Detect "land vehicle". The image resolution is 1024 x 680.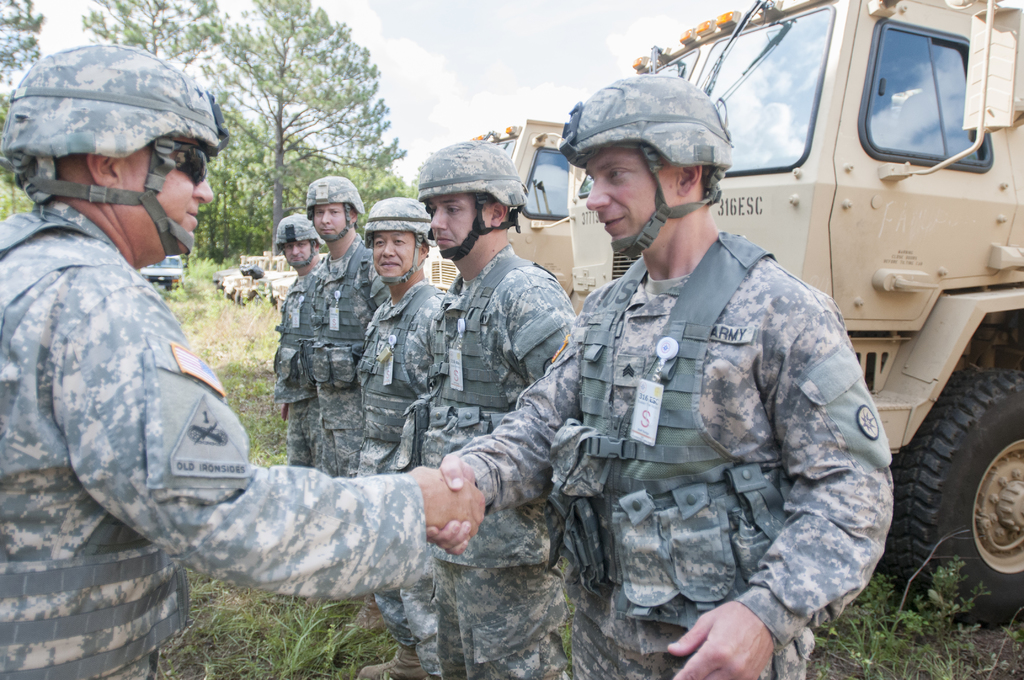
select_region(464, 114, 585, 318).
